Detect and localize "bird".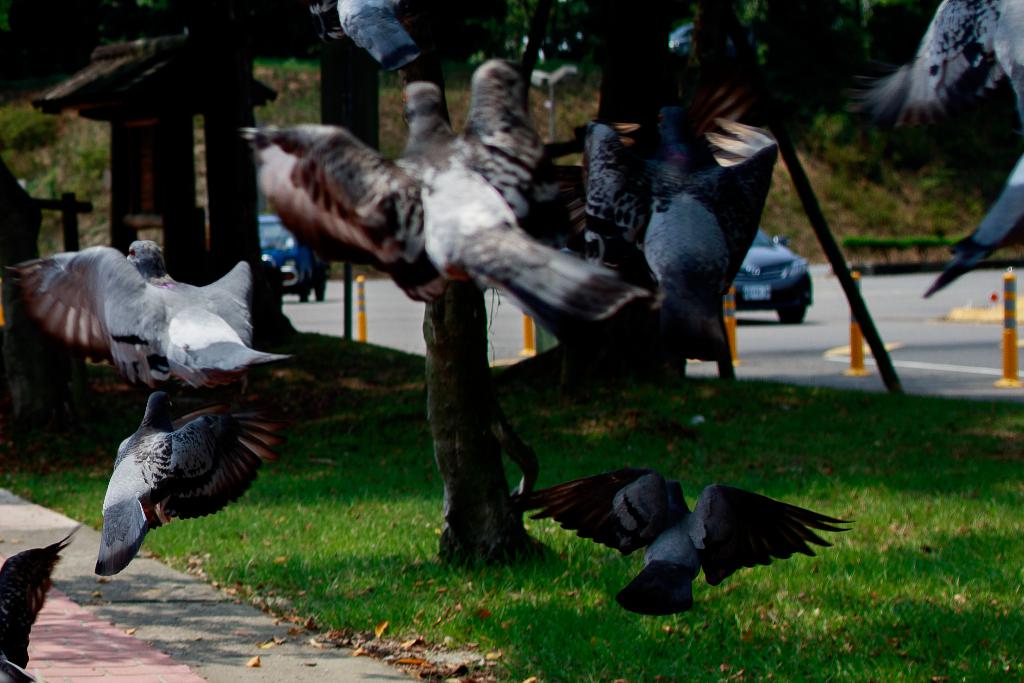
Localized at (x1=835, y1=0, x2=1023, y2=302).
